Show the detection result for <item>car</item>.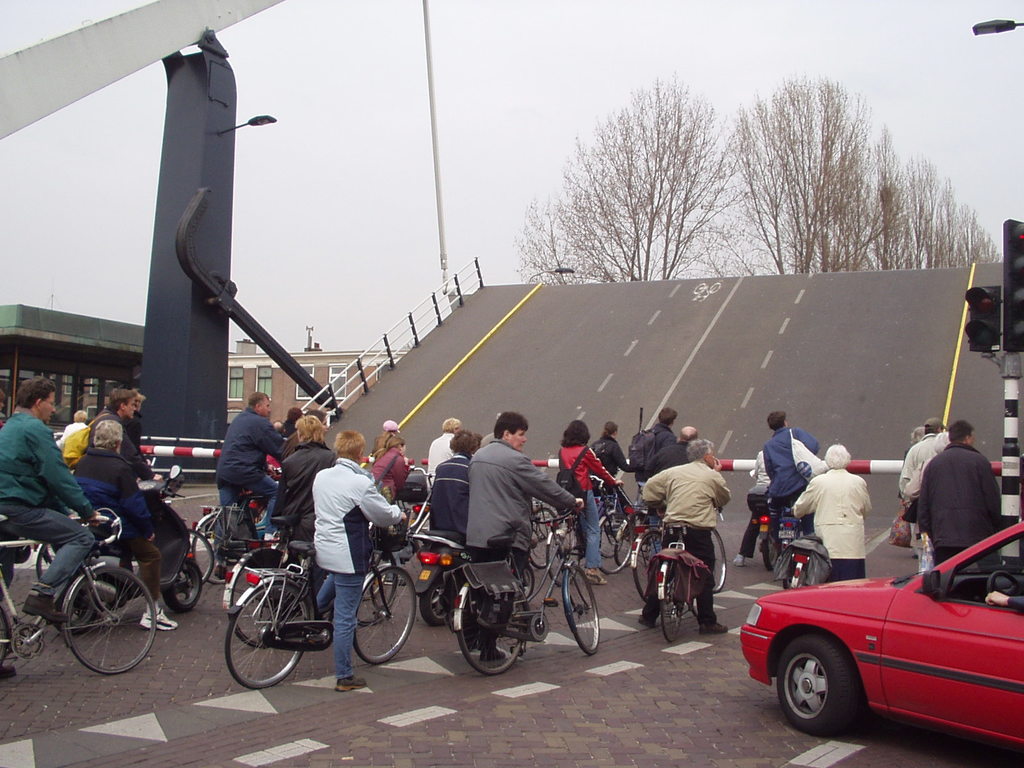
pyautogui.locateOnScreen(739, 517, 1023, 750).
